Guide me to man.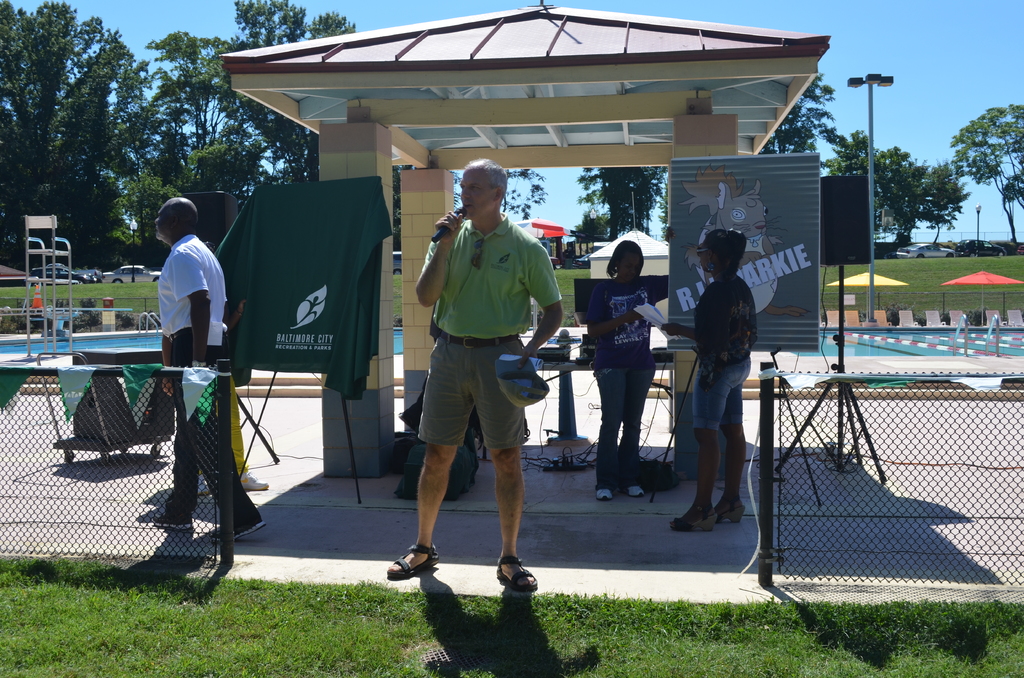
Guidance: region(147, 194, 268, 549).
